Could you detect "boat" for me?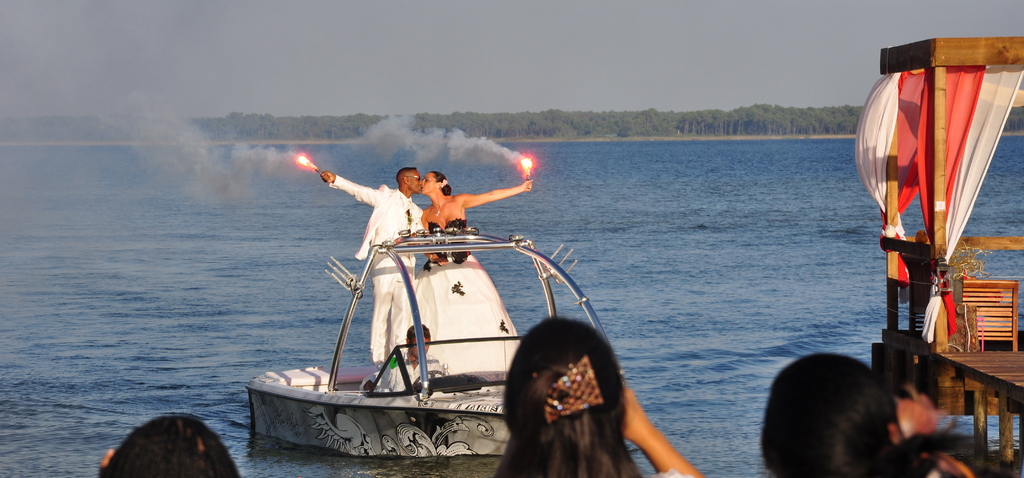
Detection result: box=[236, 183, 639, 440].
